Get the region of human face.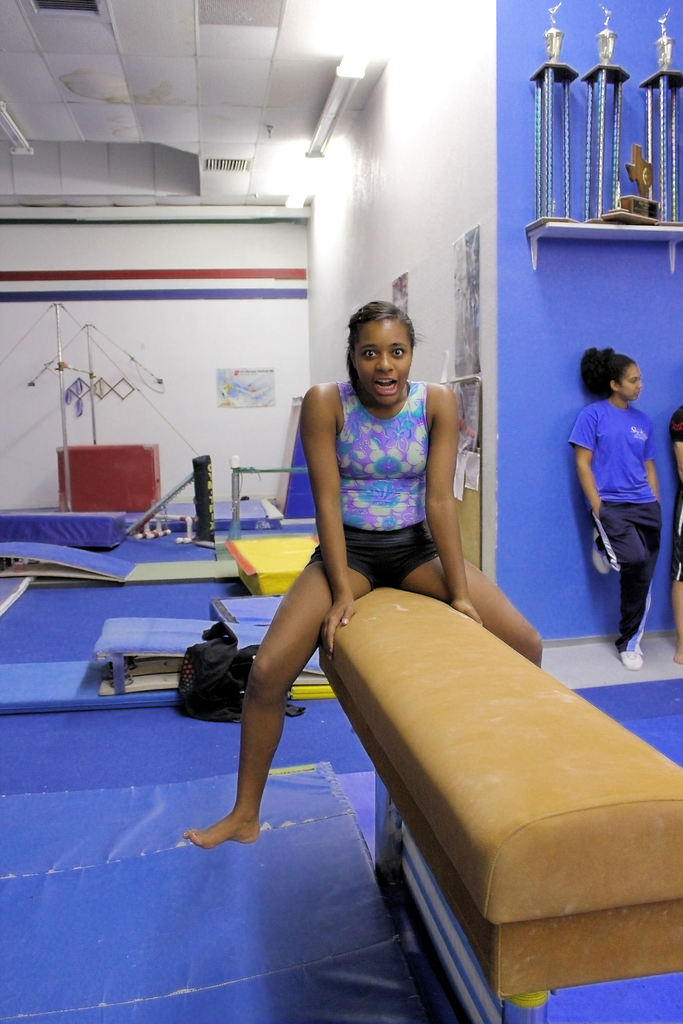
353/319/409/404.
